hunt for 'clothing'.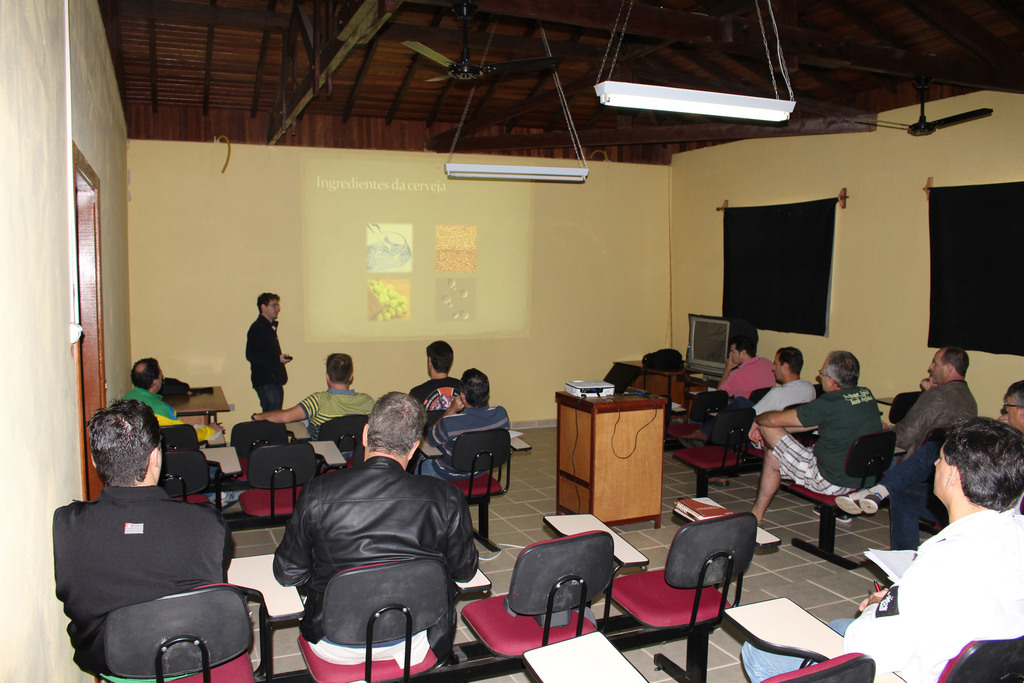
Hunted down at pyautogui.locateOnScreen(300, 387, 372, 434).
